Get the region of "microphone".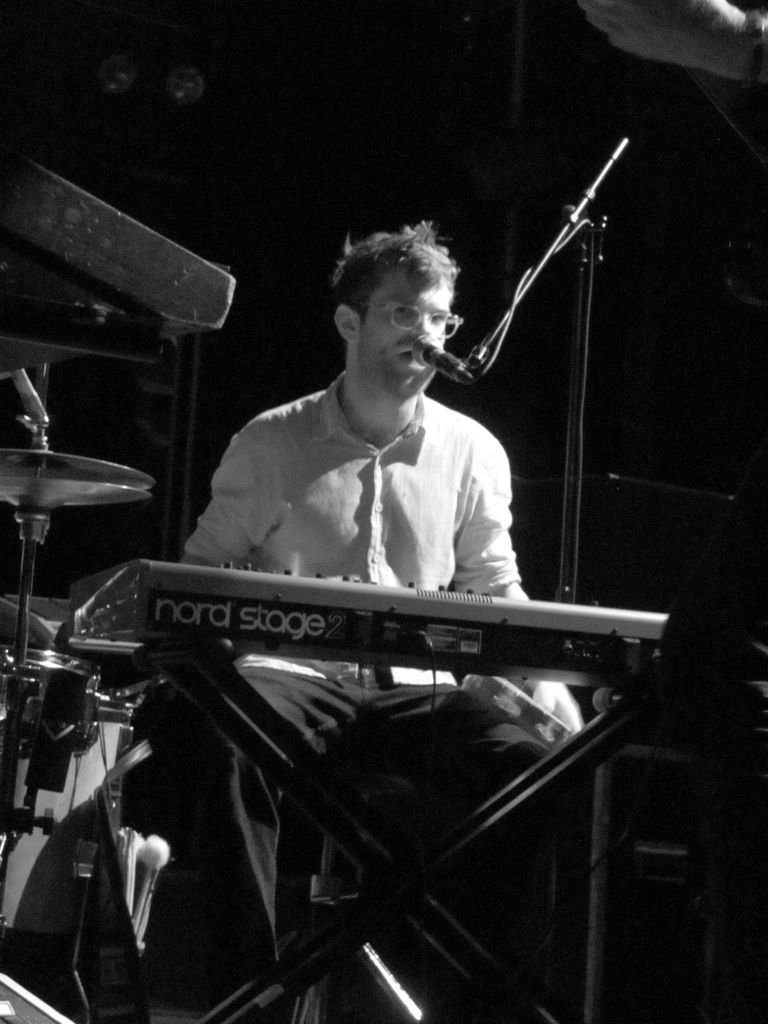
detection(411, 332, 452, 374).
